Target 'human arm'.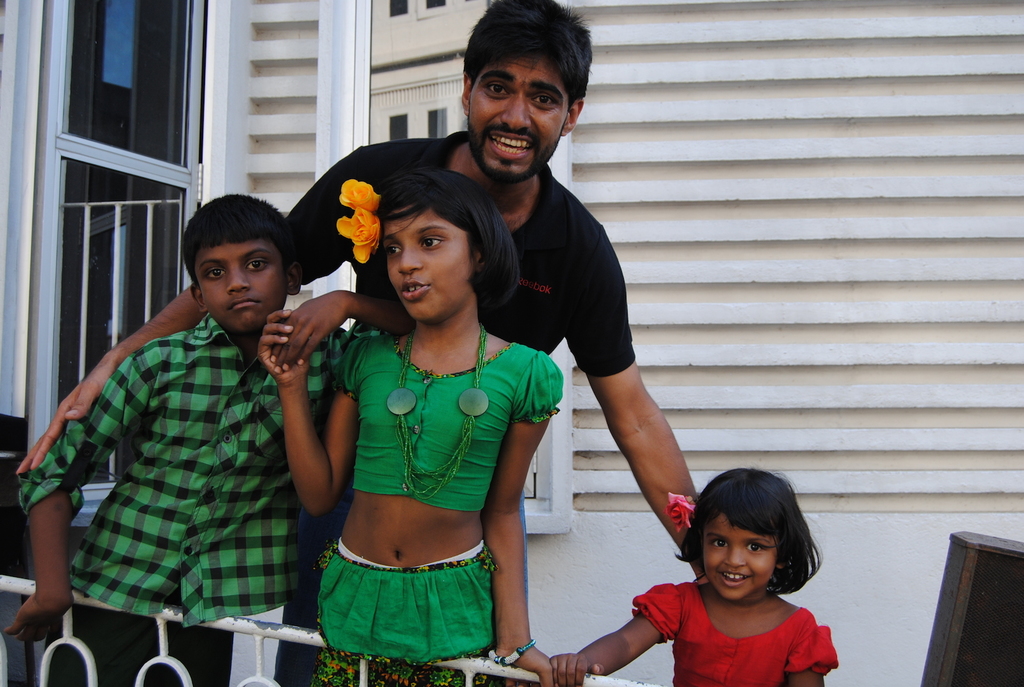
Target region: [17, 148, 387, 477].
